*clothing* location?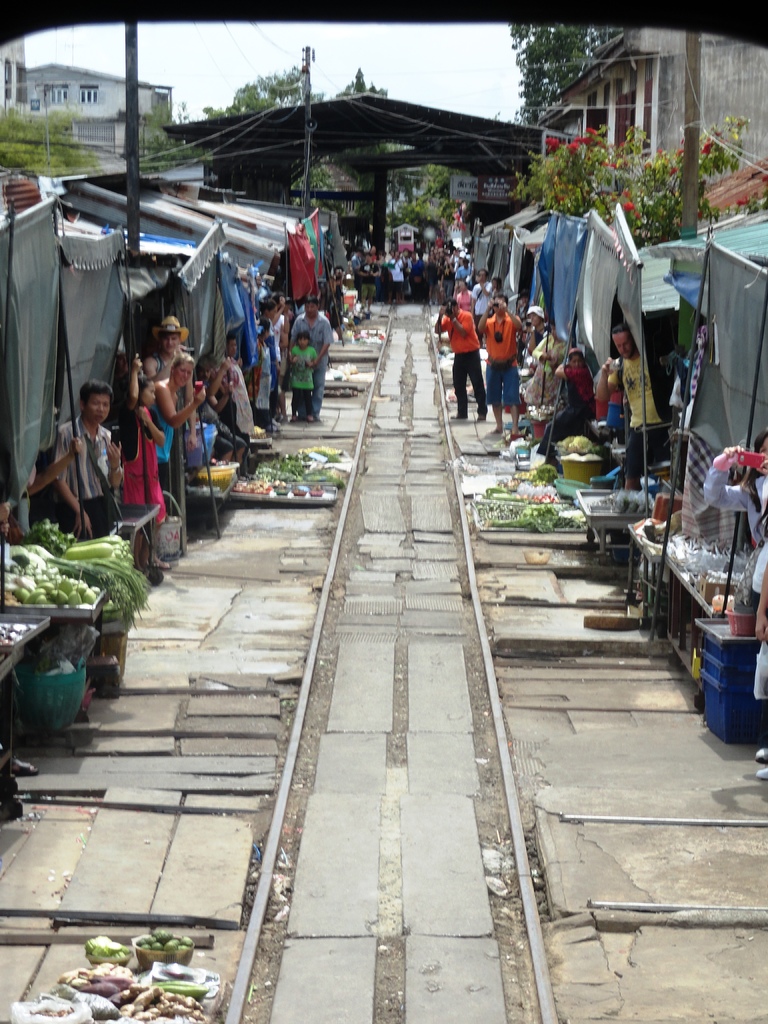
702/463/767/548
